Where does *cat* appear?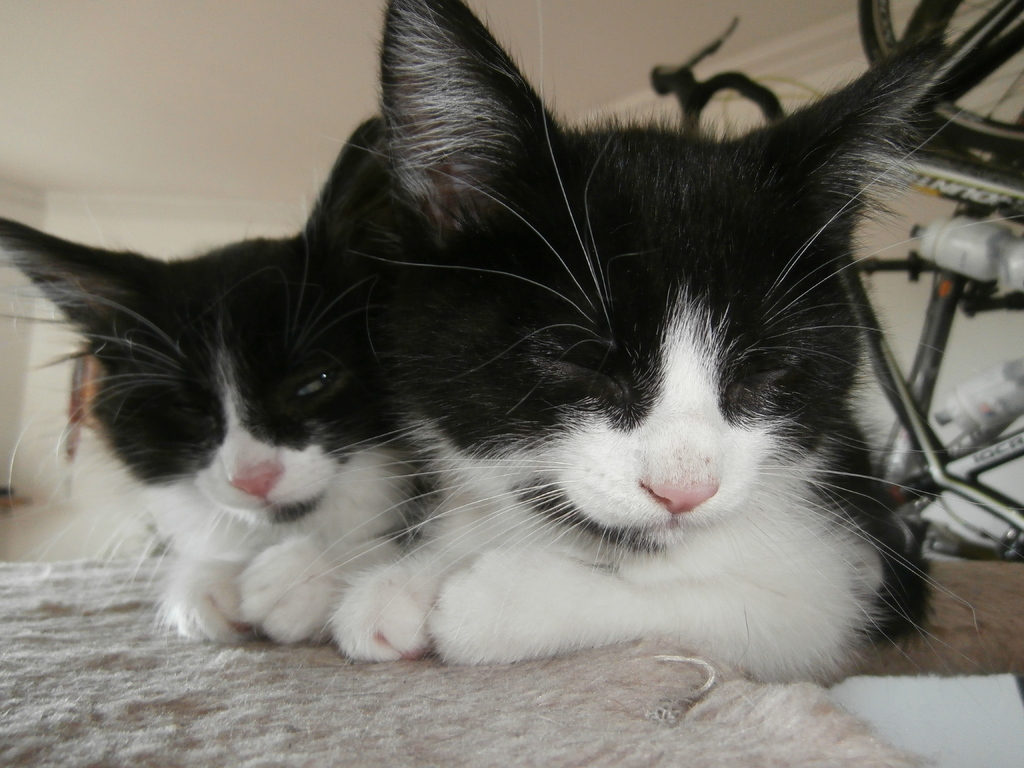
Appears at box(318, 0, 1023, 698).
